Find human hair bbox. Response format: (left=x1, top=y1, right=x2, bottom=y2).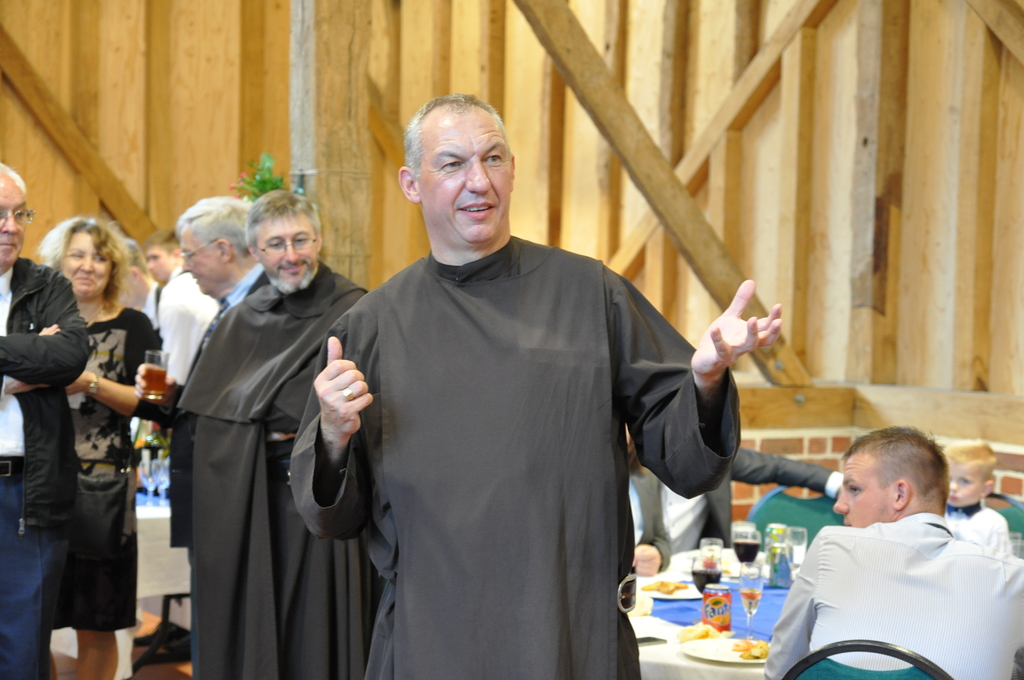
(left=0, top=163, right=22, bottom=190).
